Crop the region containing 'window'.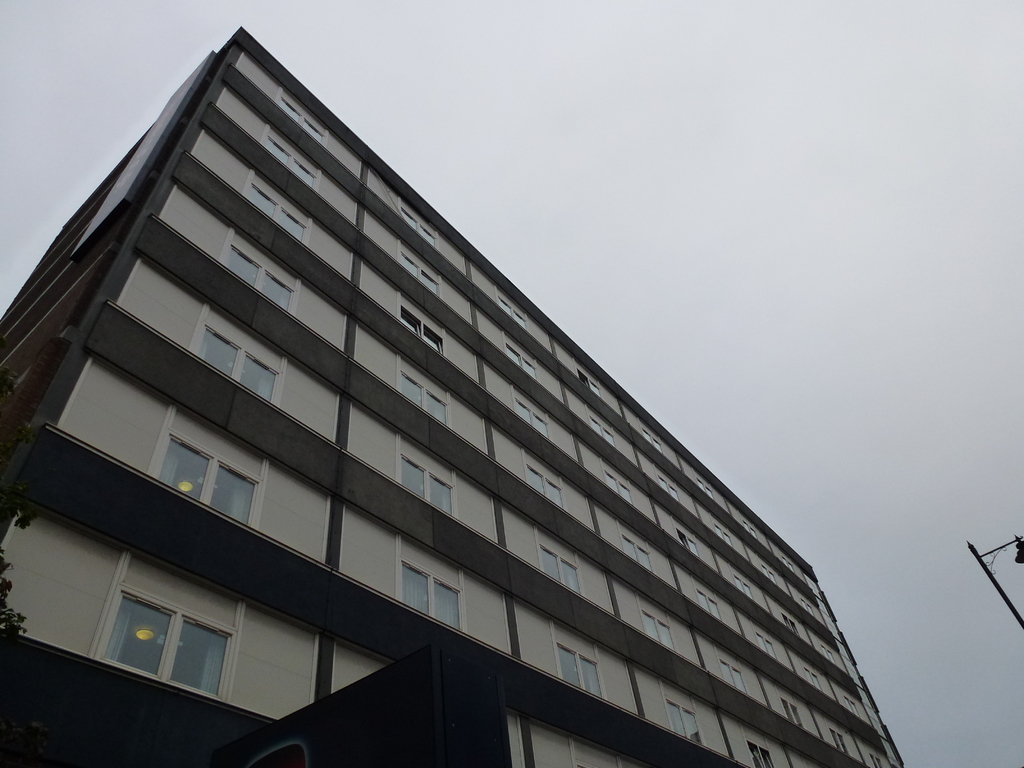
Crop region: (left=842, top=683, right=859, bottom=719).
